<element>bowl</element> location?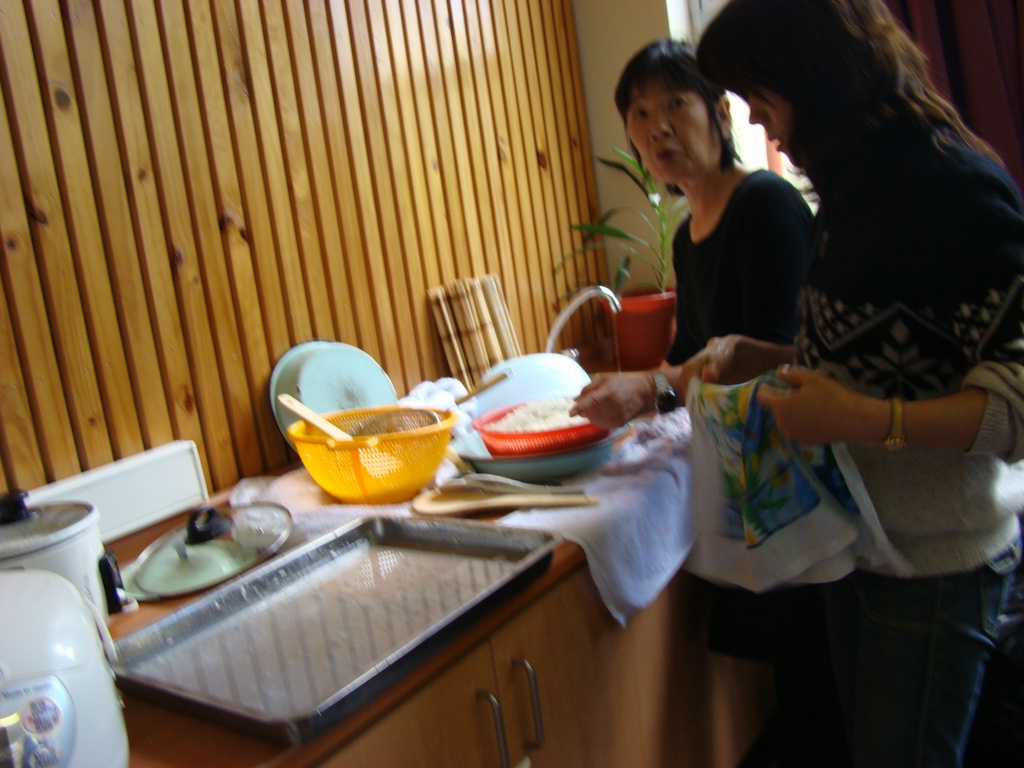
470, 405, 611, 458
